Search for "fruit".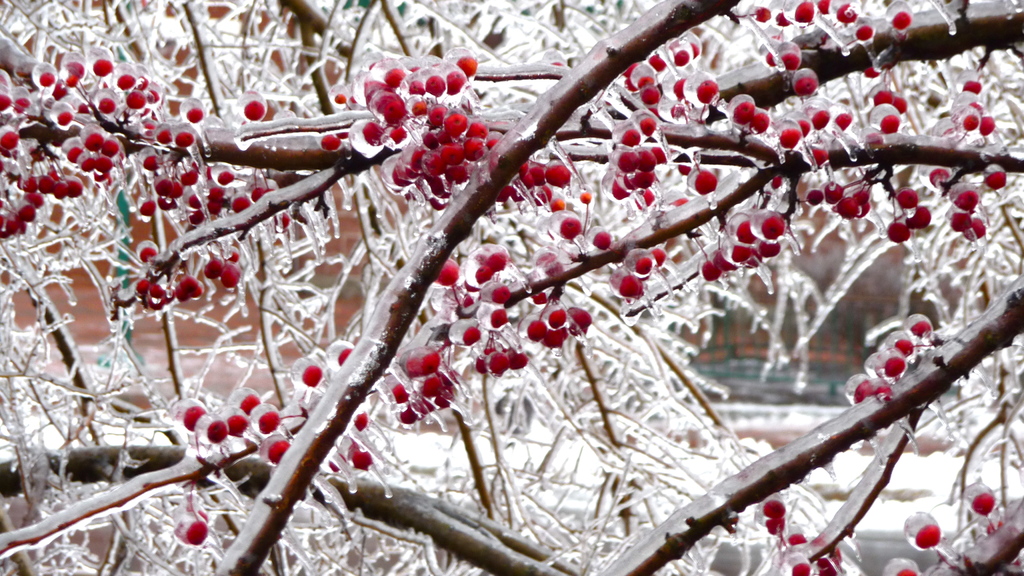
Found at 891, 97, 909, 112.
